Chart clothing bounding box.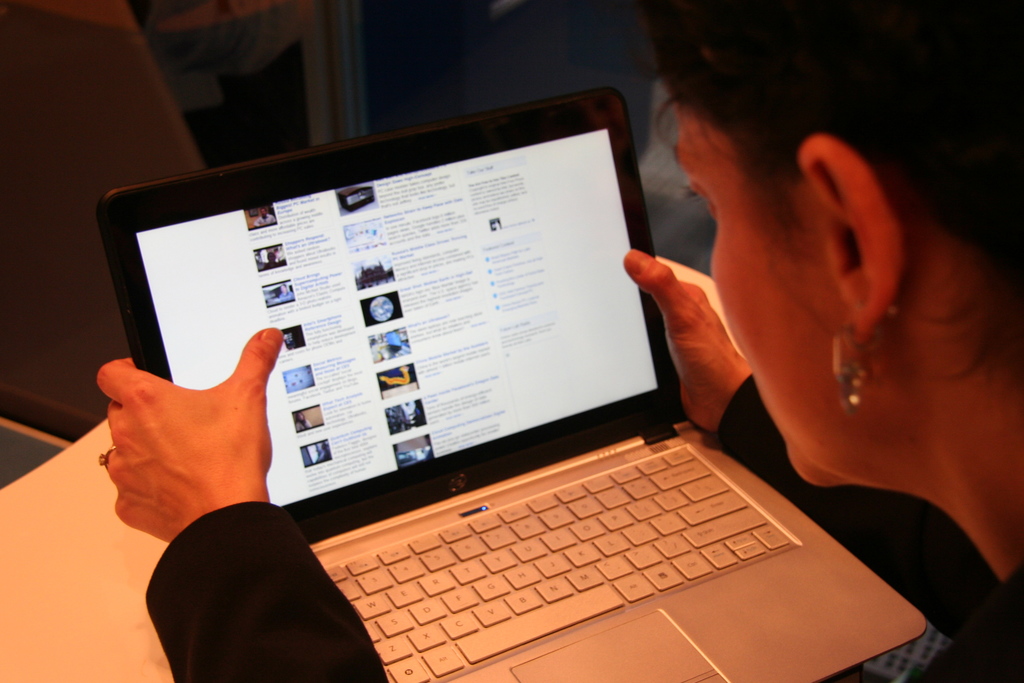
Charted: bbox(252, 213, 277, 227).
